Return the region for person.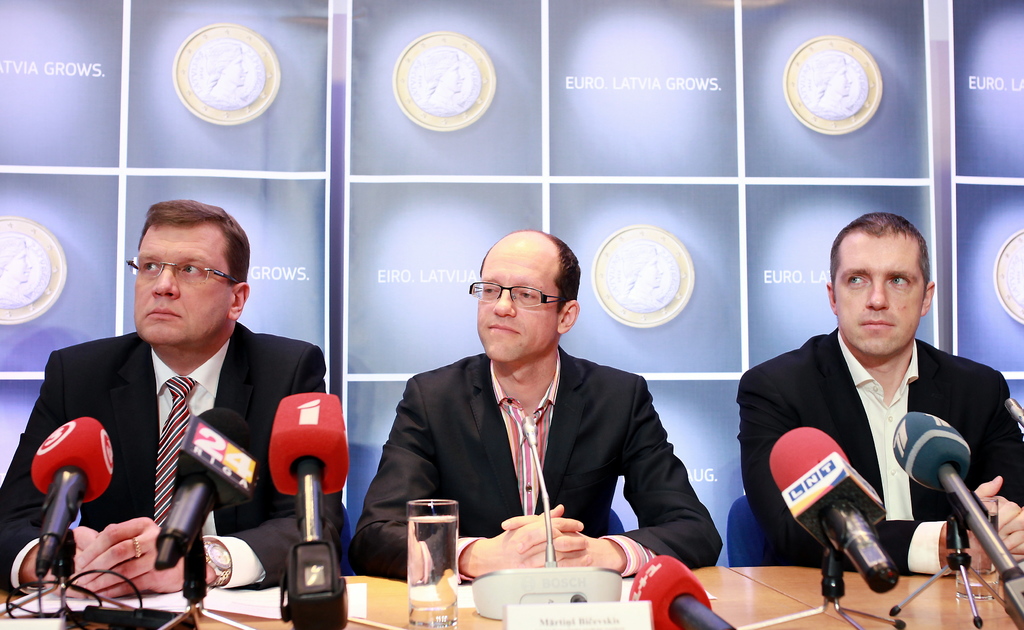
[751,203,989,629].
